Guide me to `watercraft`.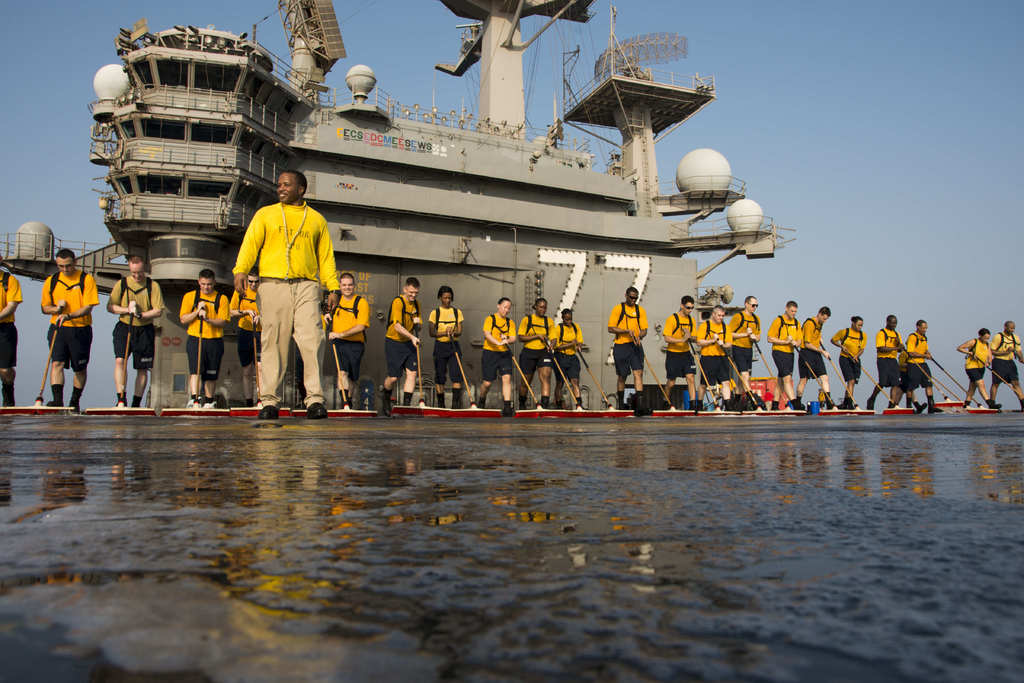
Guidance: {"left": 5, "top": 0, "right": 794, "bottom": 682}.
